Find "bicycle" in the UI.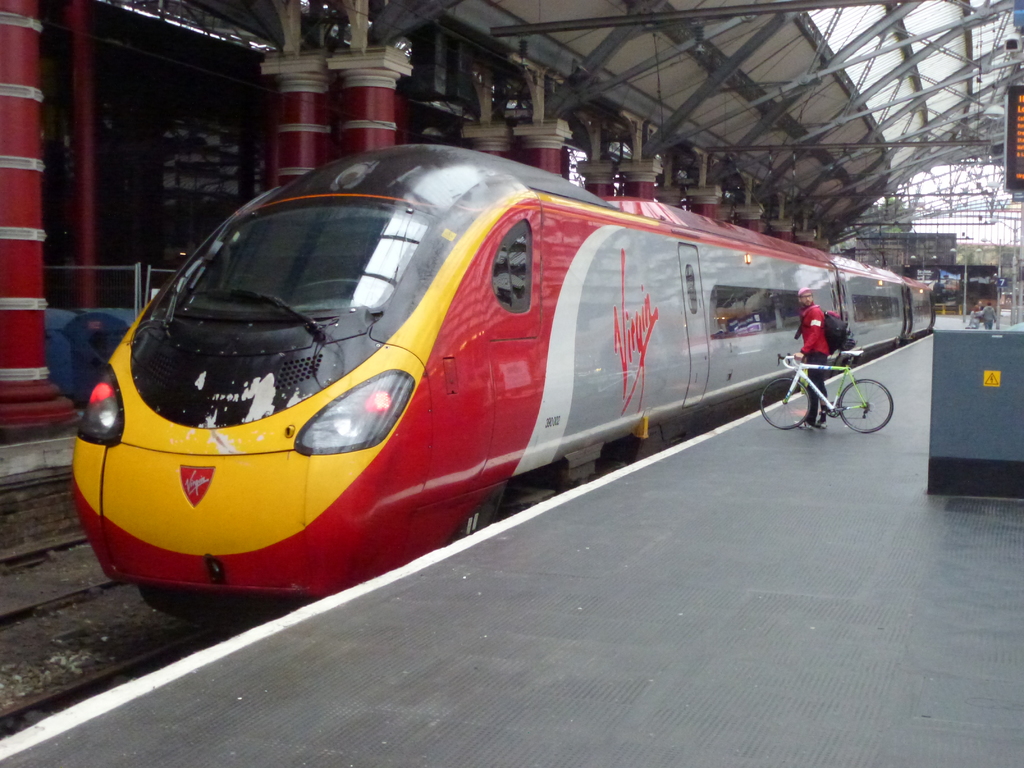
UI element at 762:348:893:437.
